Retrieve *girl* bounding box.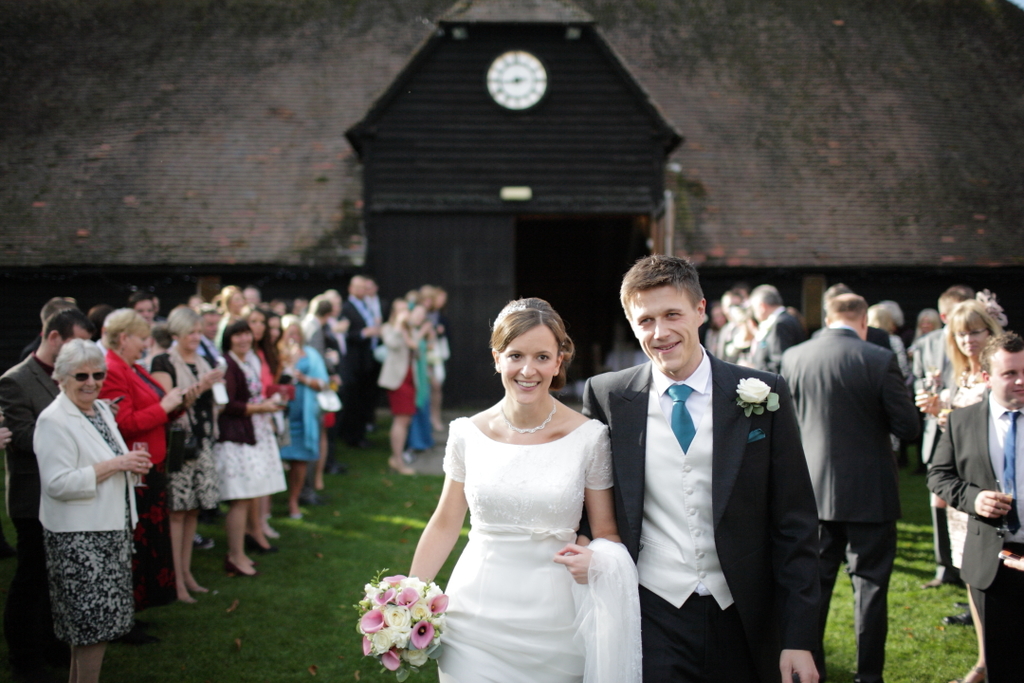
Bounding box: [239, 305, 293, 551].
